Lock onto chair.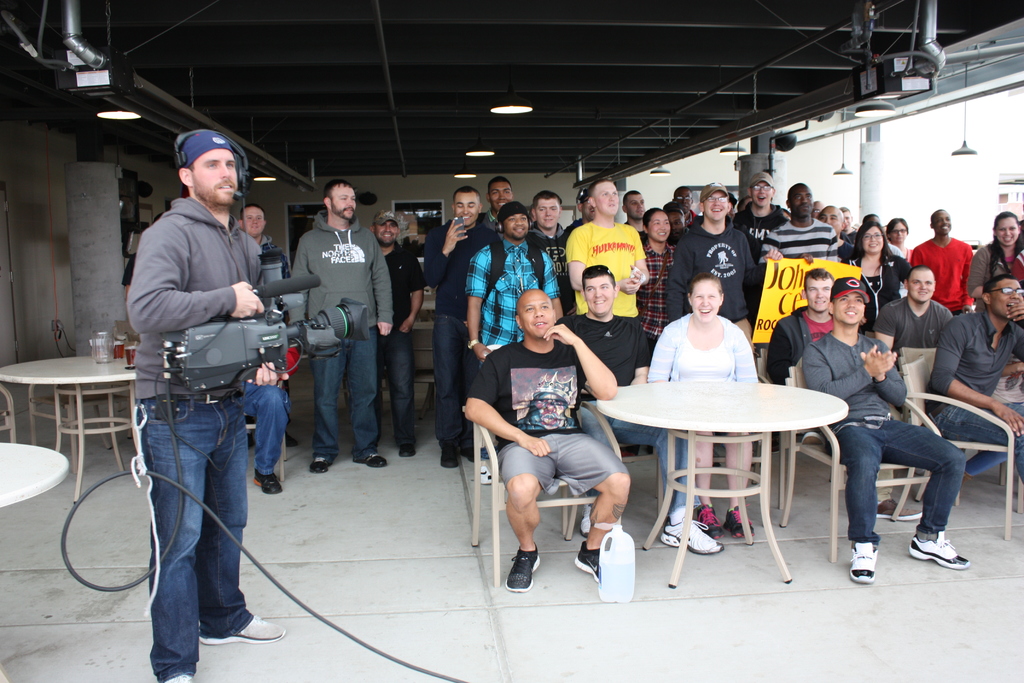
Locked: x1=901 y1=346 x2=1023 y2=538.
